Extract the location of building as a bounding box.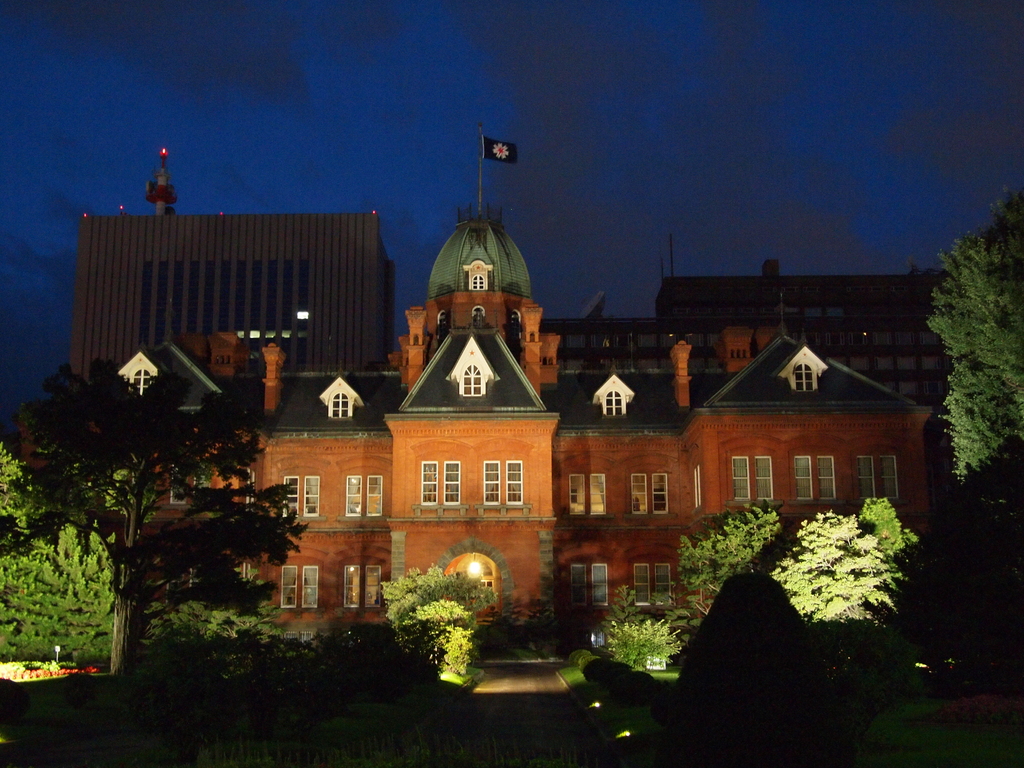
(x1=654, y1=271, x2=945, y2=399).
